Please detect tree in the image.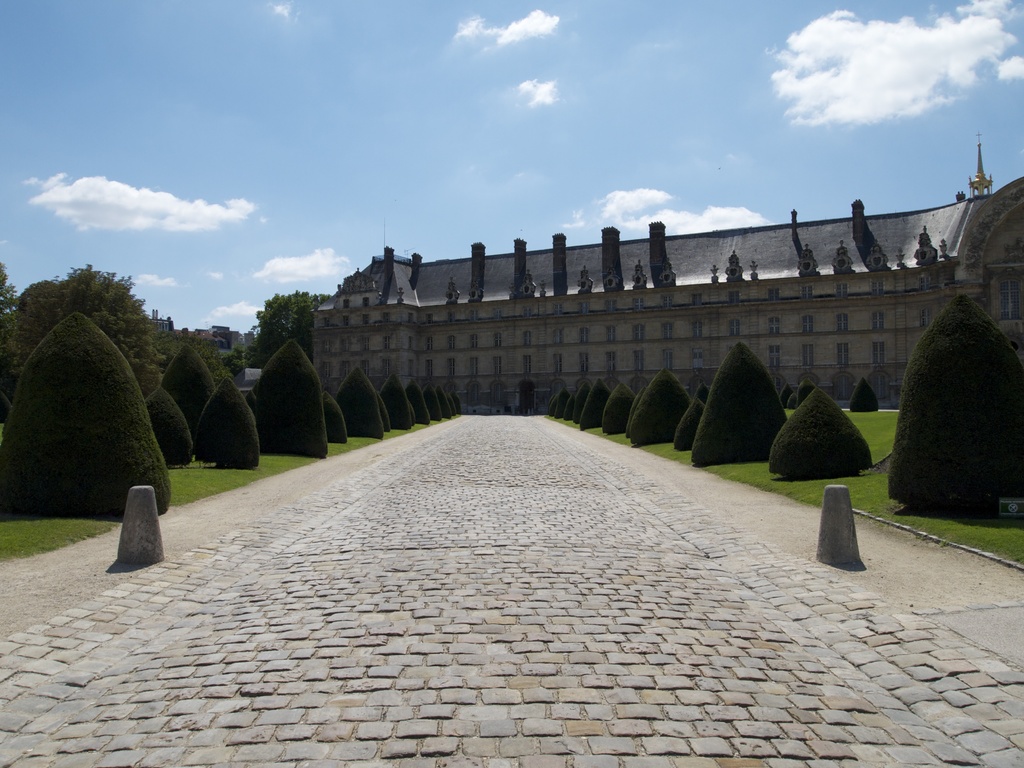
left=335, top=365, right=387, bottom=444.
